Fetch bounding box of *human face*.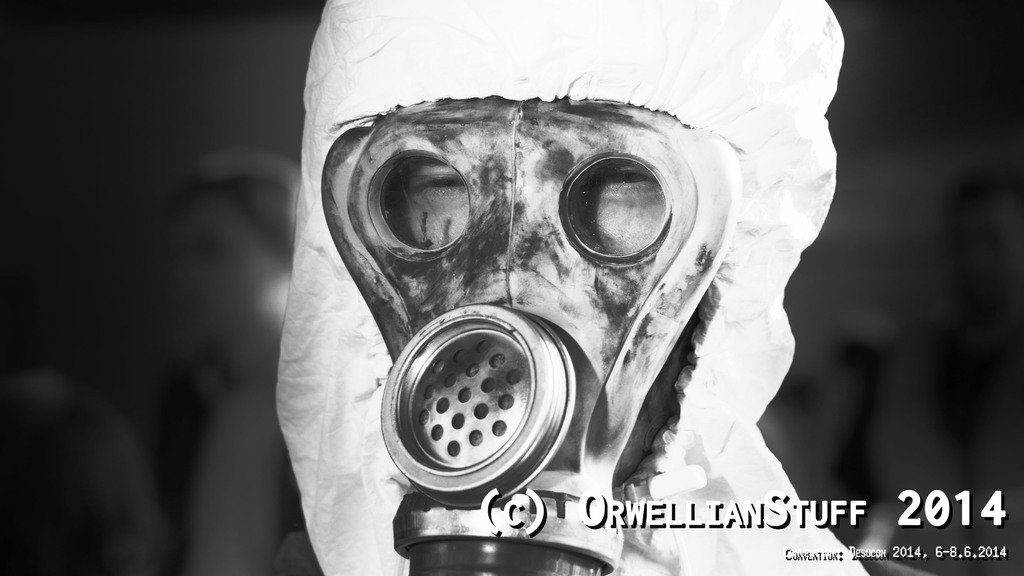
Bbox: [383, 155, 701, 488].
